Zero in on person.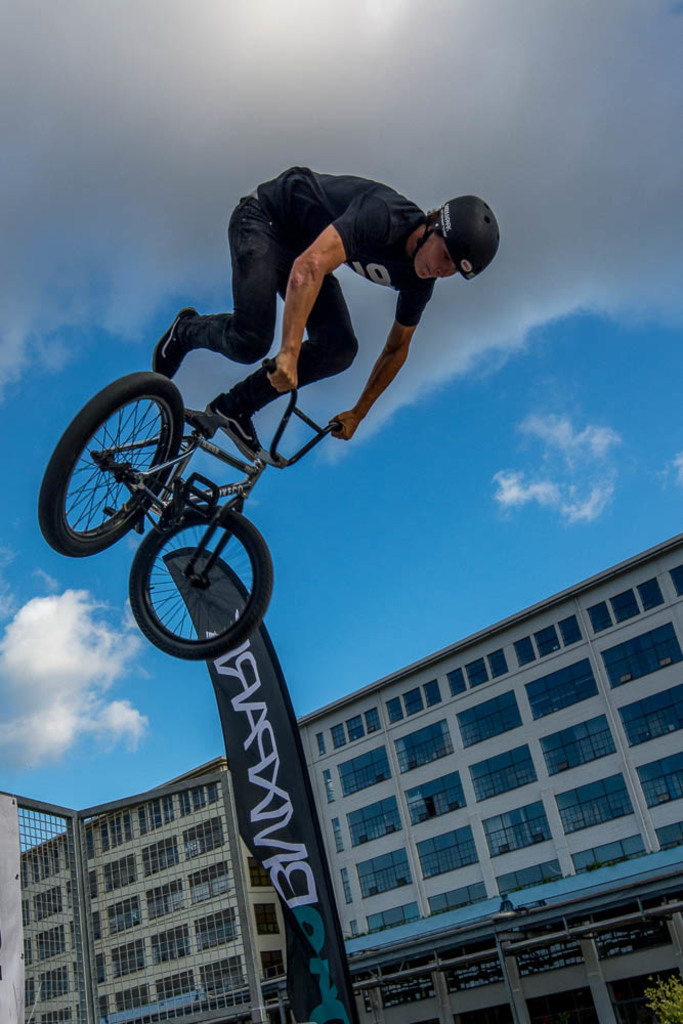
Zeroed in: box=[151, 168, 501, 461].
